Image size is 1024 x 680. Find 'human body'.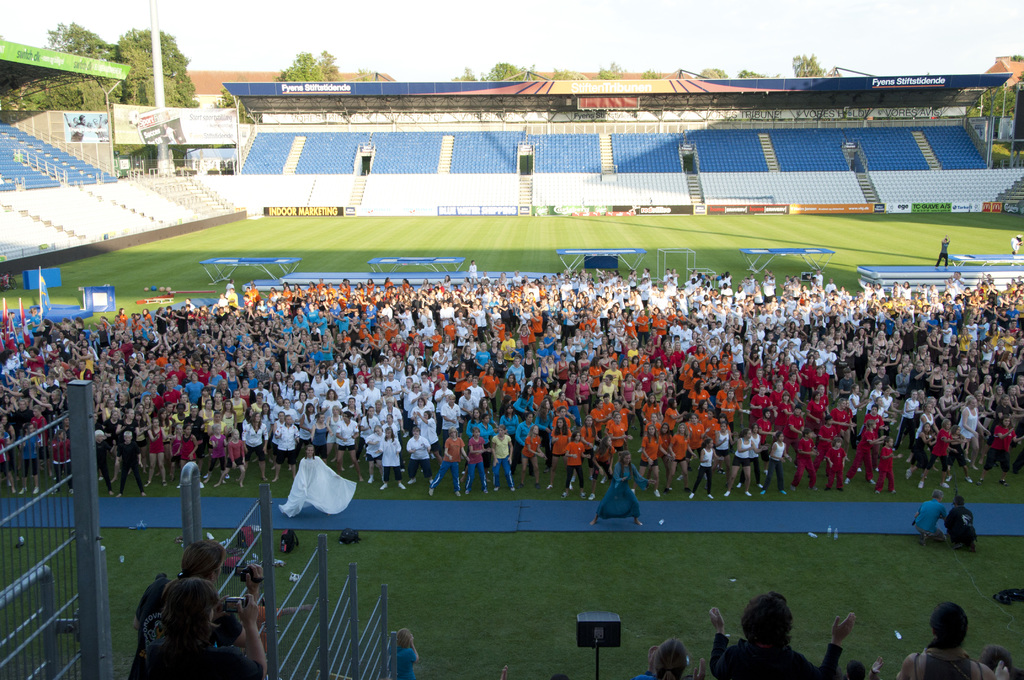
select_region(653, 373, 661, 393).
